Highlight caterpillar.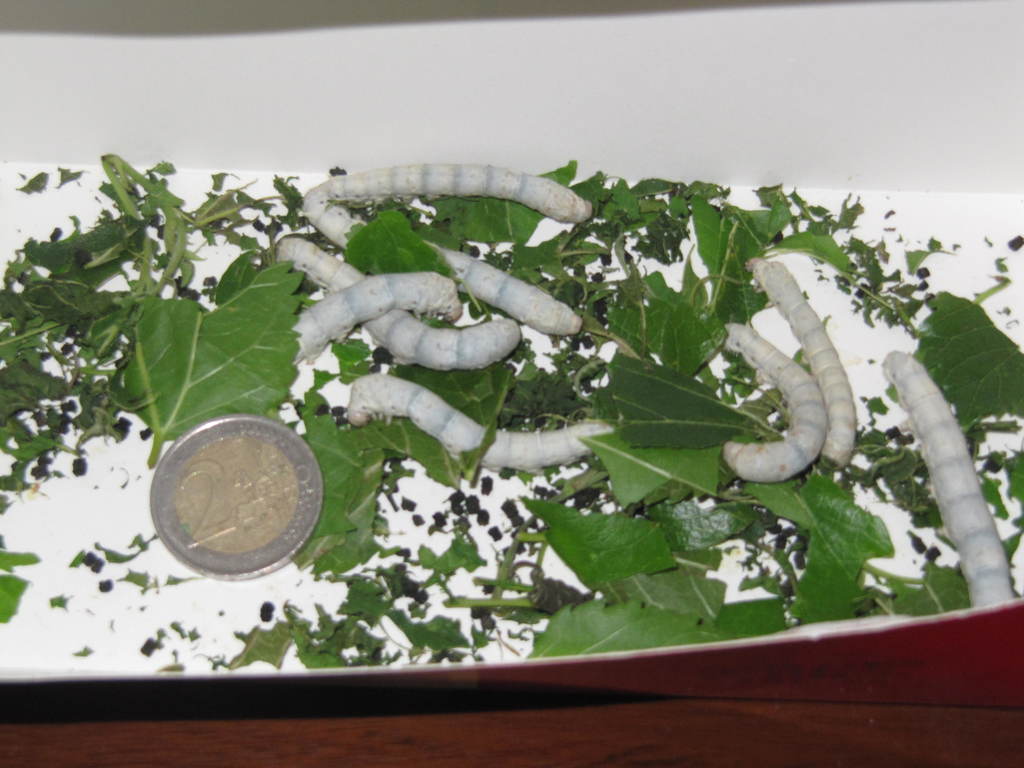
Highlighted region: (x1=742, y1=253, x2=860, y2=463).
